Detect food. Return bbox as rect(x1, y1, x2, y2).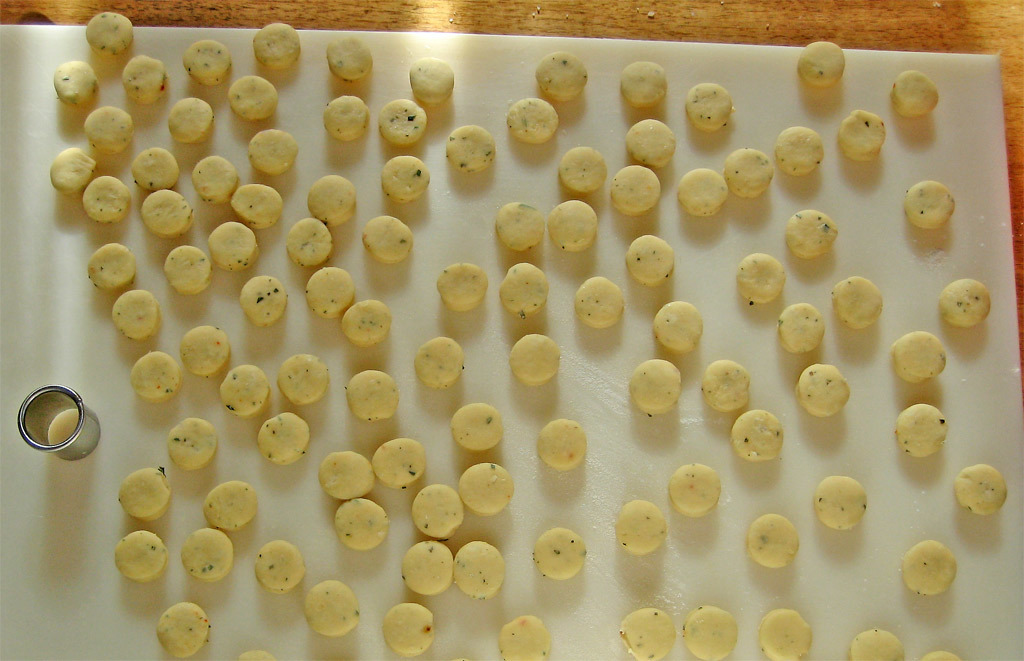
rect(301, 261, 359, 318).
